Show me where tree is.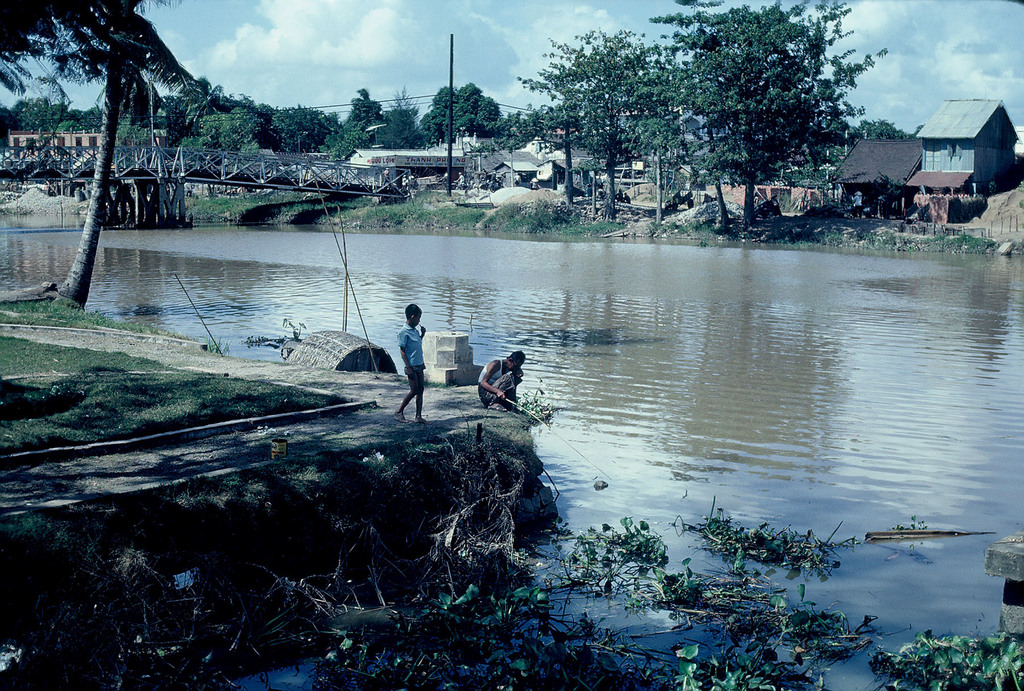
tree is at [left=516, top=23, right=685, bottom=223].
